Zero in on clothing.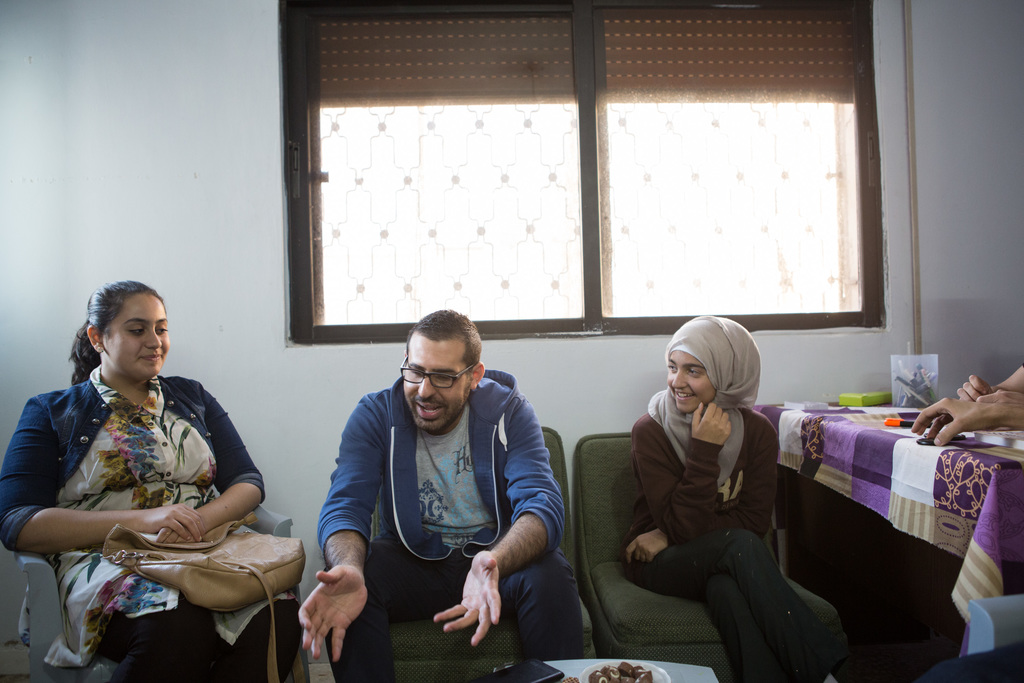
Zeroed in: bbox=(4, 378, 296, 682).
